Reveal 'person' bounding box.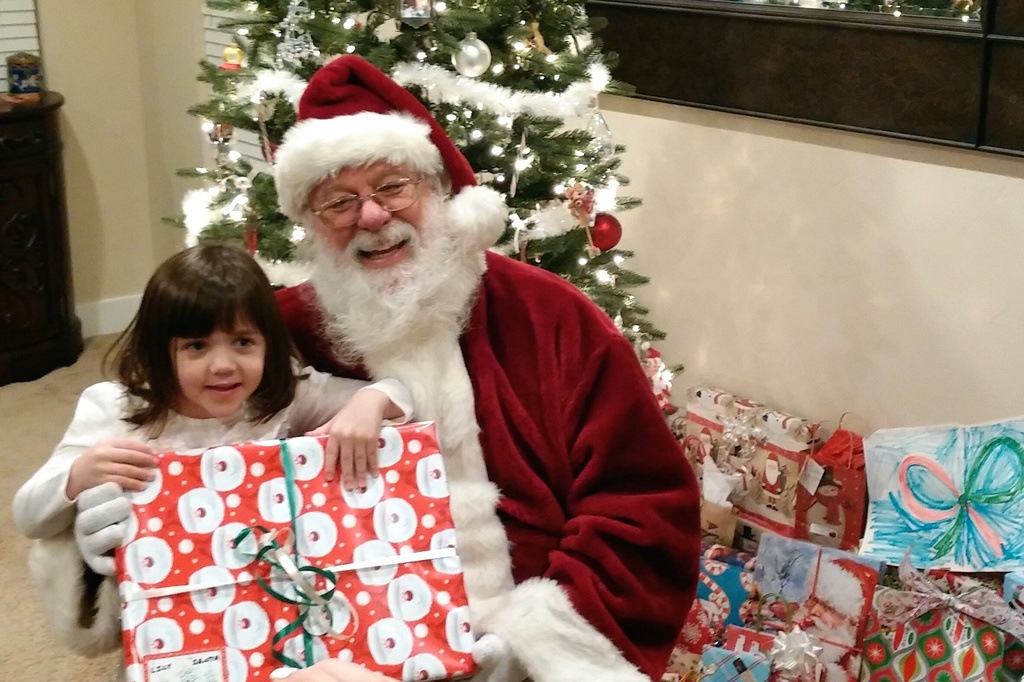
Revealed: <box>23,43,728,681</box>.
